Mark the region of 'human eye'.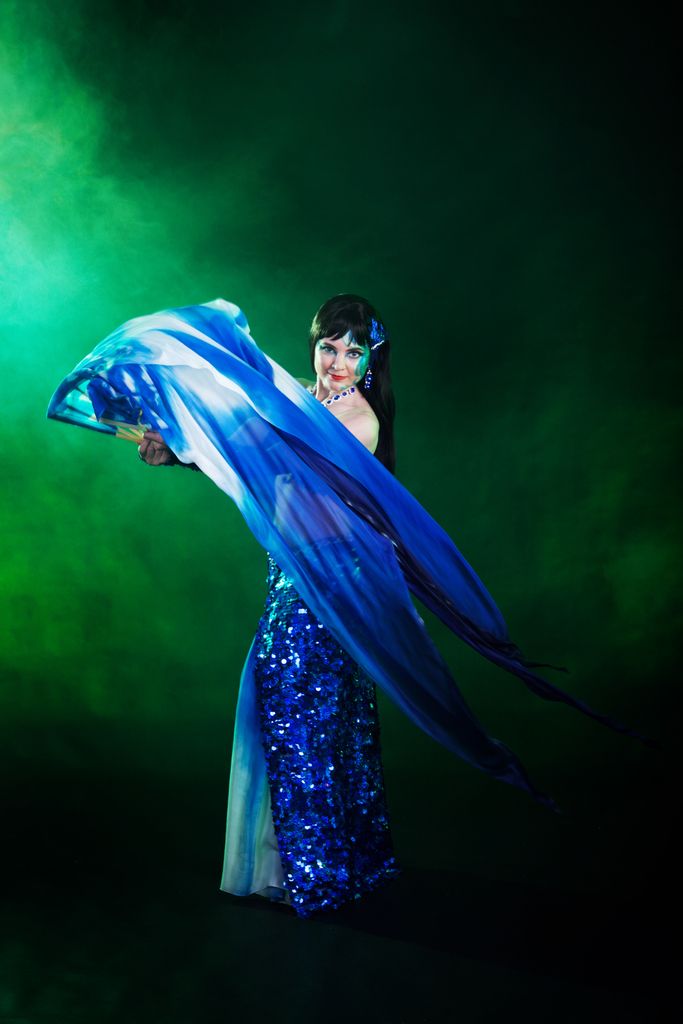
Region: Rect(347, 342, 368, 362).
